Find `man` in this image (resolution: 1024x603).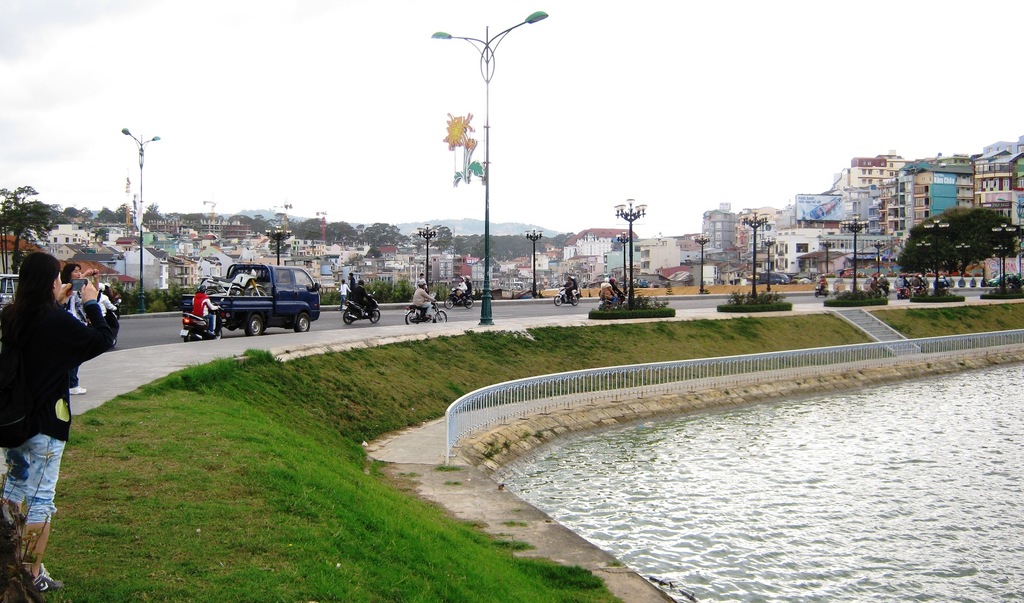
x1=350, y1=280, x2=374, y2=319.
